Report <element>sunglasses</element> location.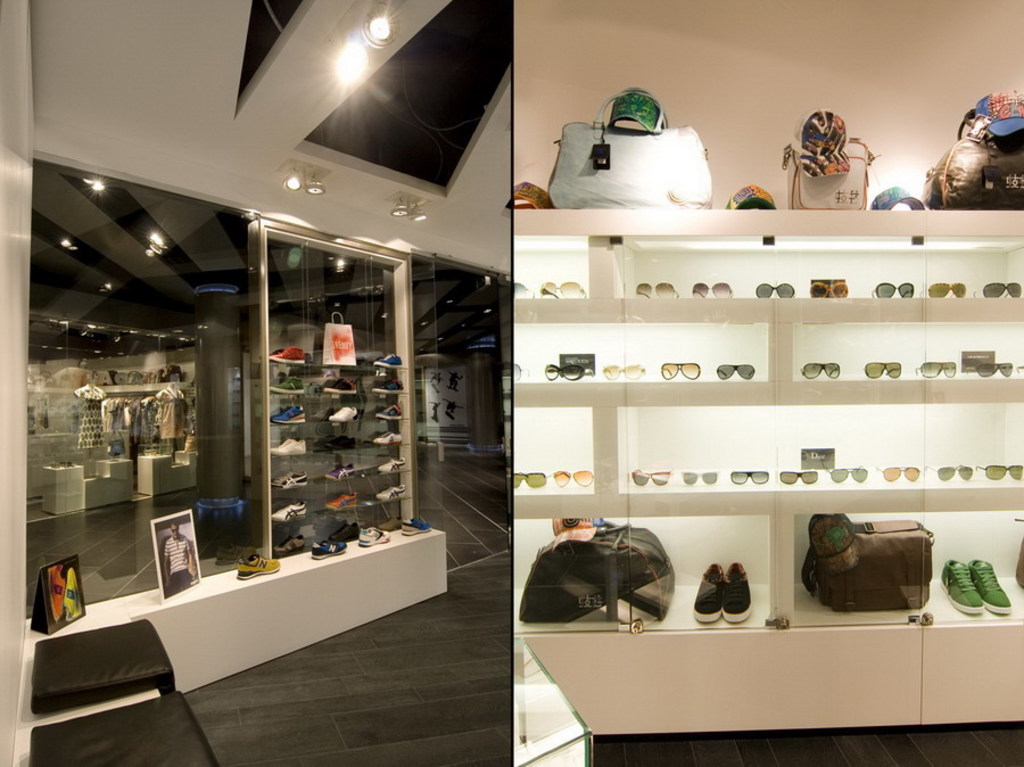
Report: detection(553, 468, 592, 489).
